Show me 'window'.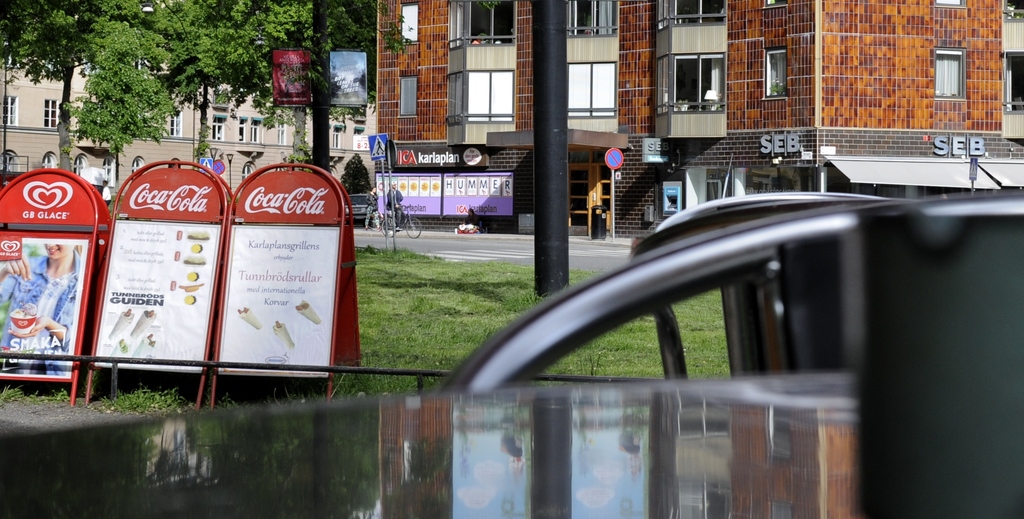
'window' is here: (x1=442, y1=68, x2=513, y2=123).
